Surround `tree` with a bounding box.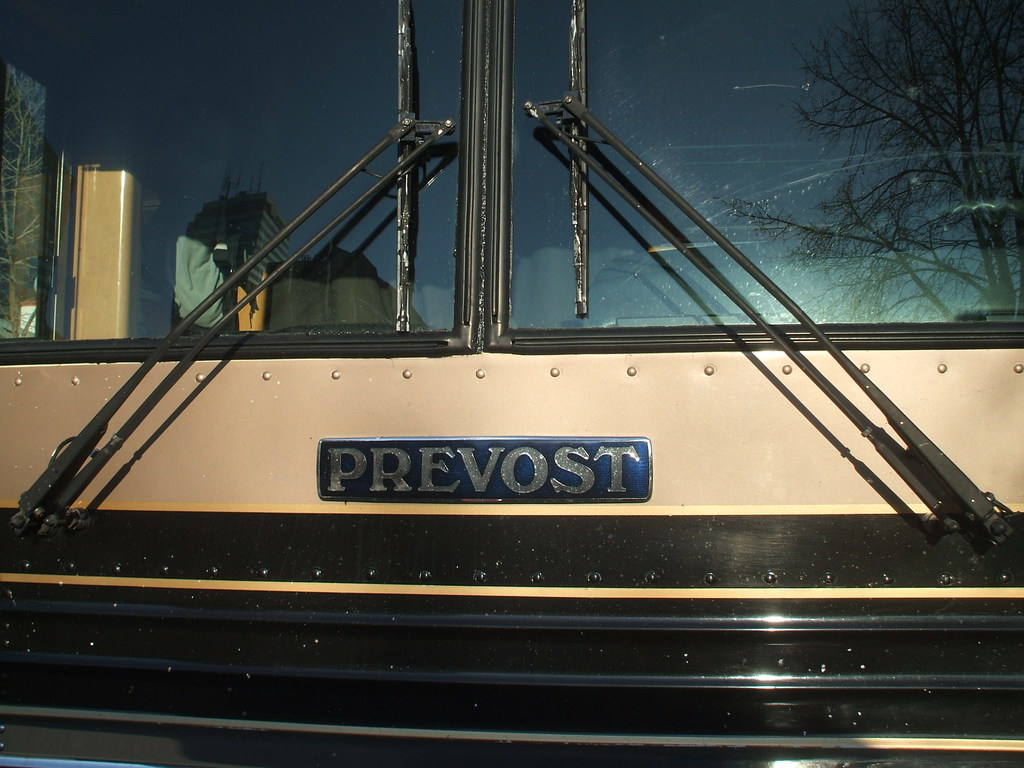
bbox=[776, 0, 999, 351].
